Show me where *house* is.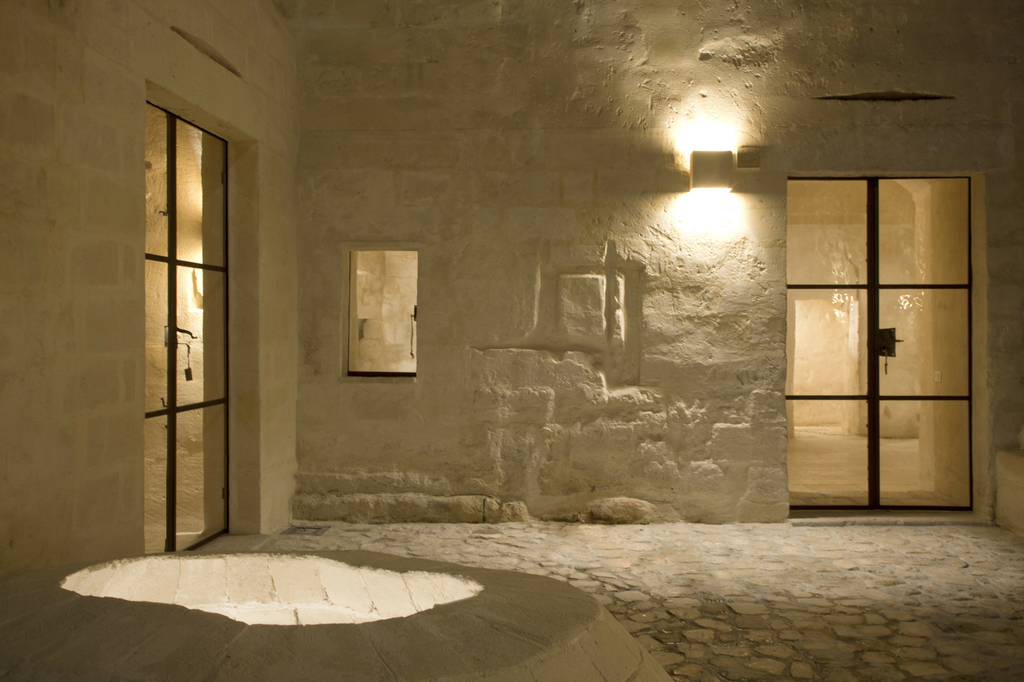
*house* is at locate(0, 0, 1023, 681).
